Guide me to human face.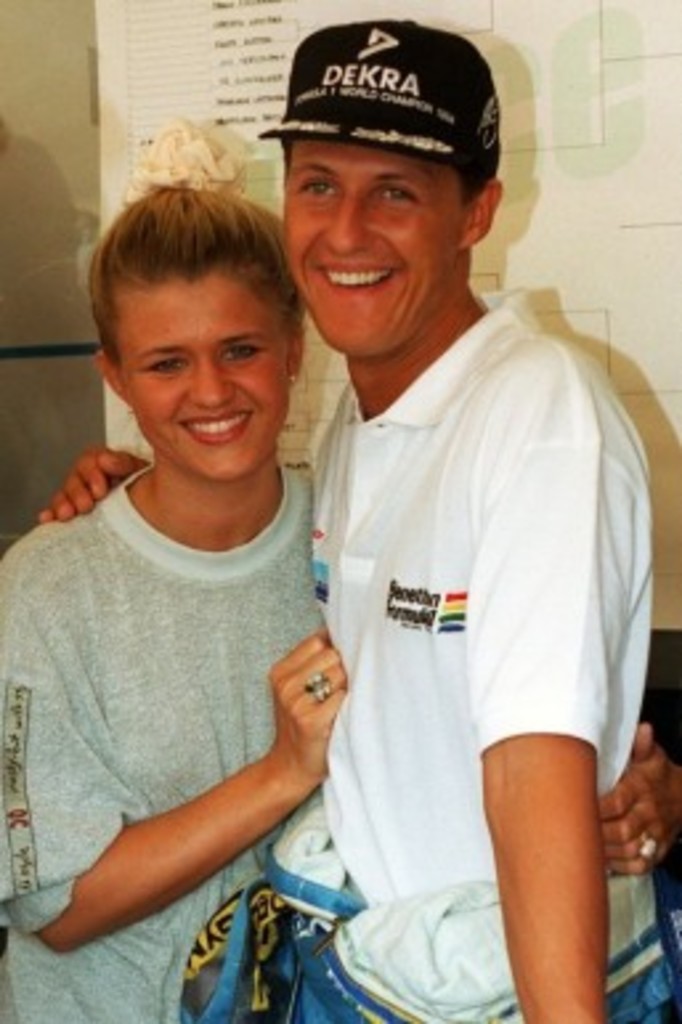
Guidance: bbox(284, 125, 459, 348).
